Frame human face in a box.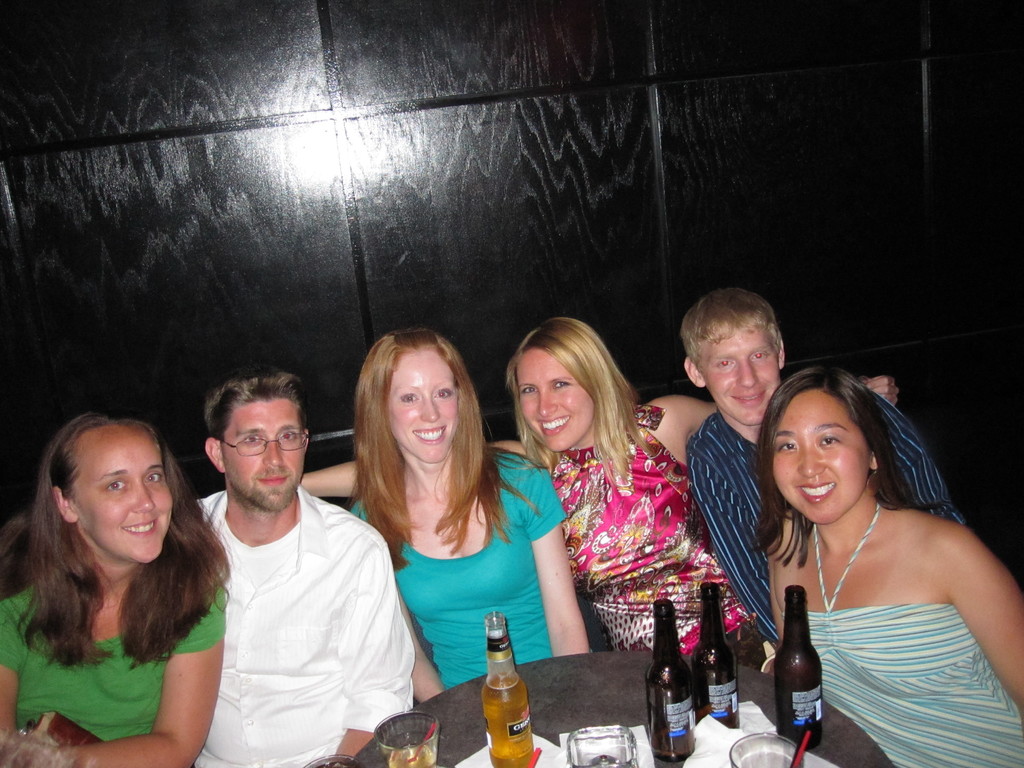
218/398/307/513.
